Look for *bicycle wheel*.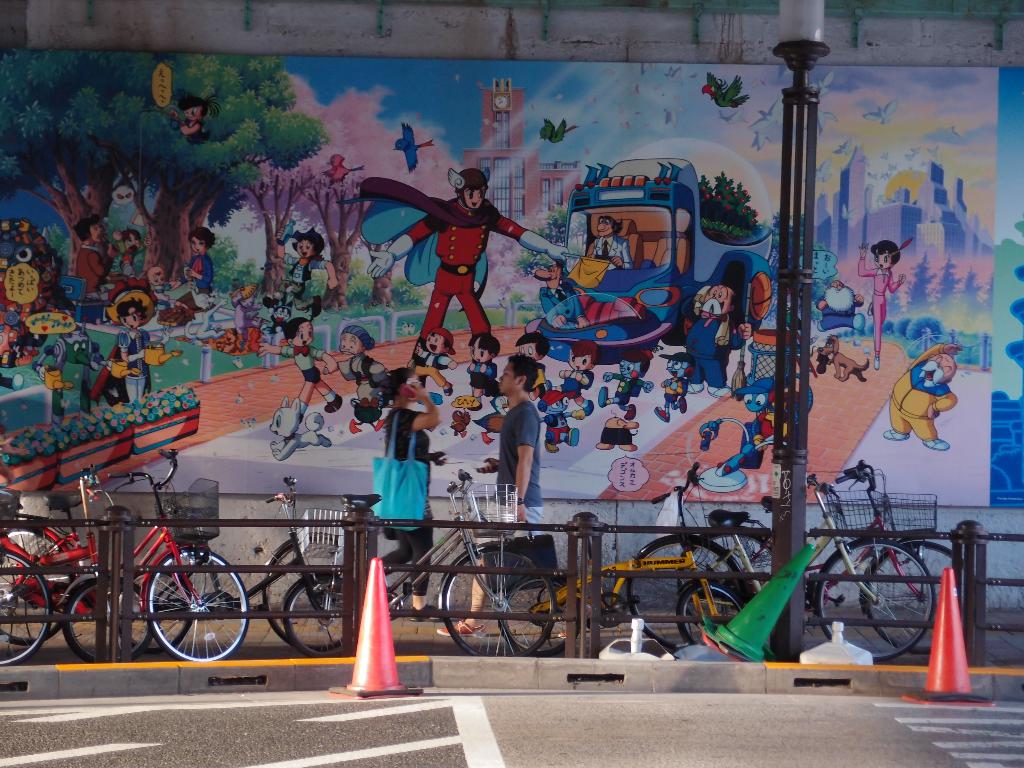
Found: (left=65, top=576, right=143, bottom=664).
